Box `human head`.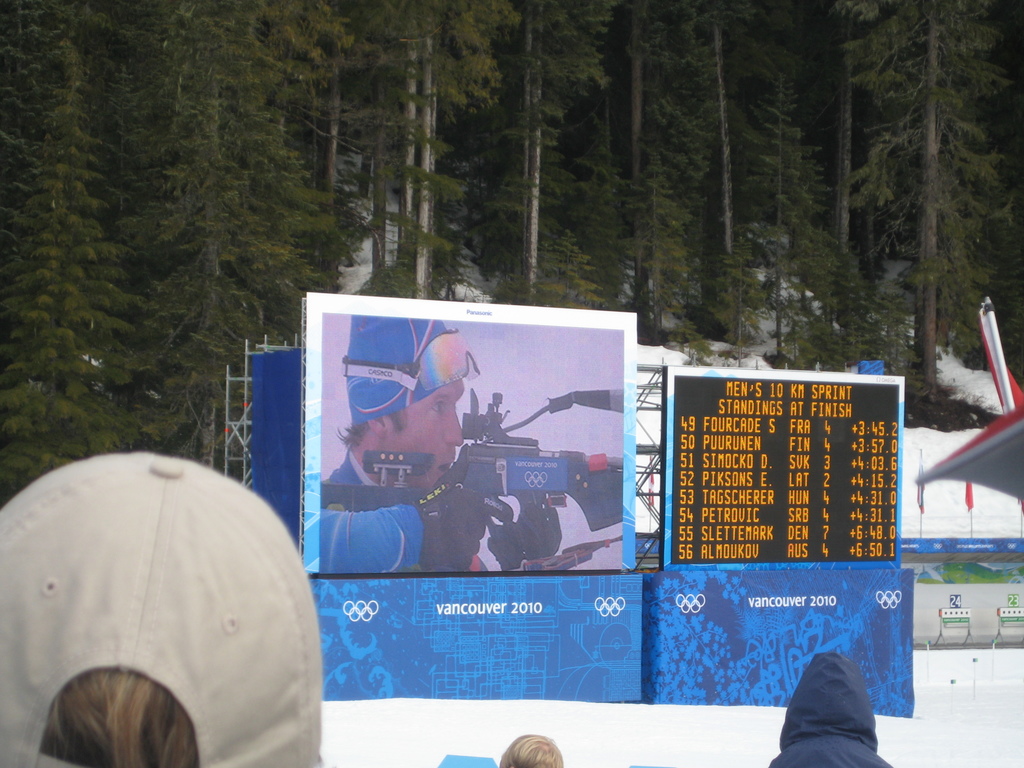
(787, 652, 876, 742).
